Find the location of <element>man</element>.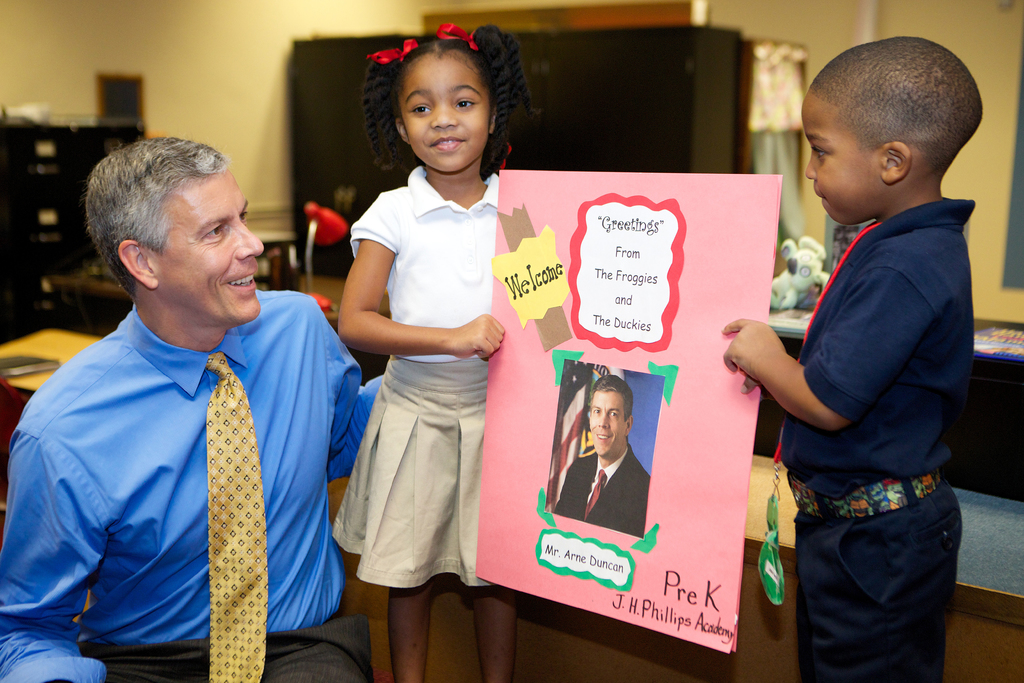
Location: x1=554 y1=377 x2=646 y2=536.
